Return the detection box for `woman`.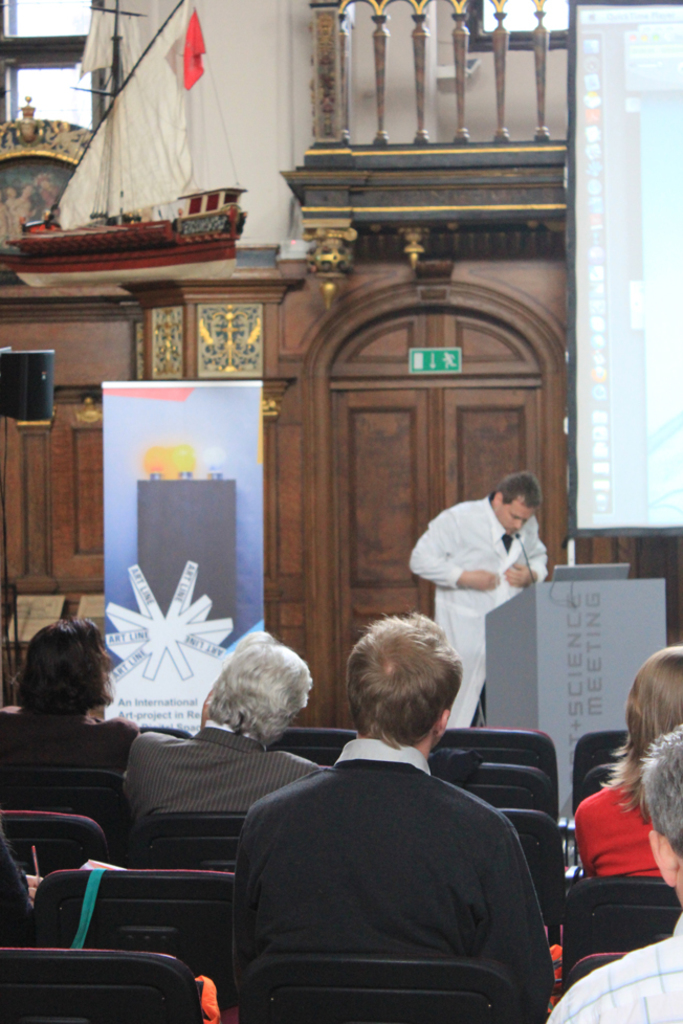
crop(0, 628, 152, 828).
